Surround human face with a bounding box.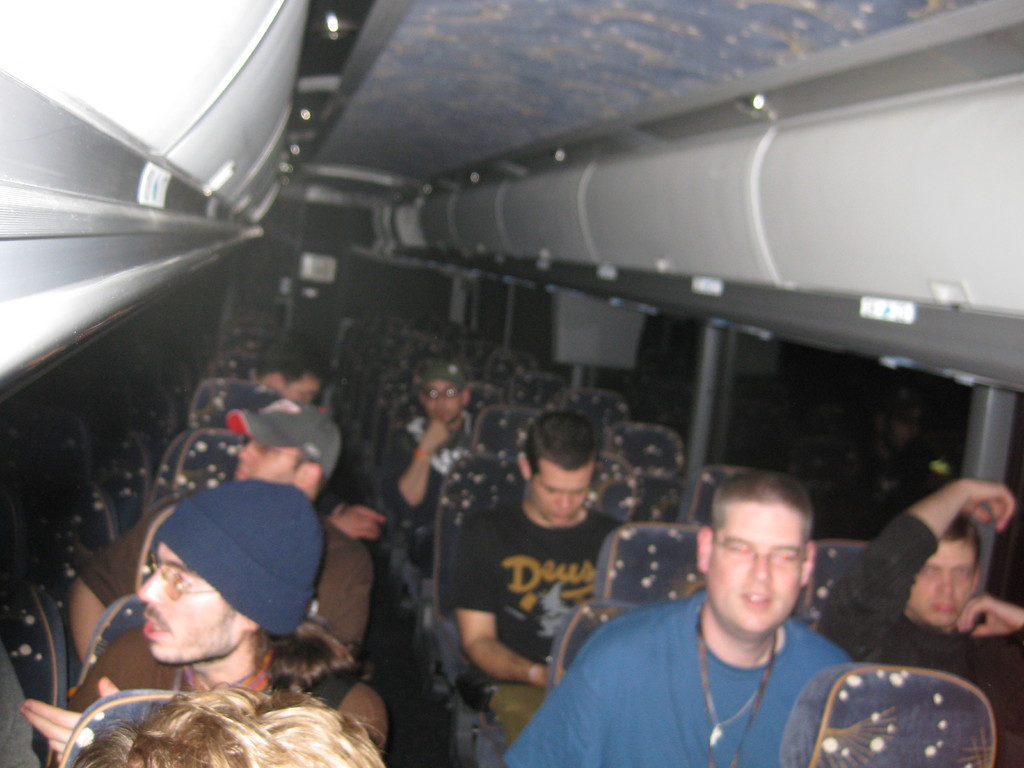
Rect(232, 443, 288, 483).
